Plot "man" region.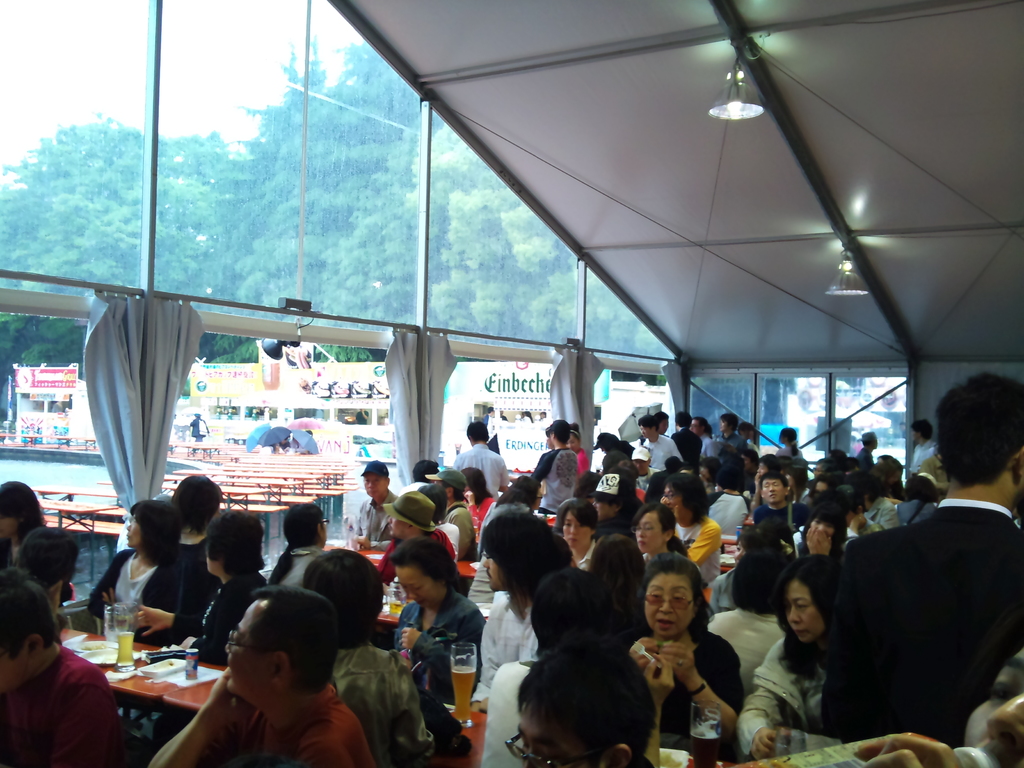
Plotted at [755, 477, 815, 533].
